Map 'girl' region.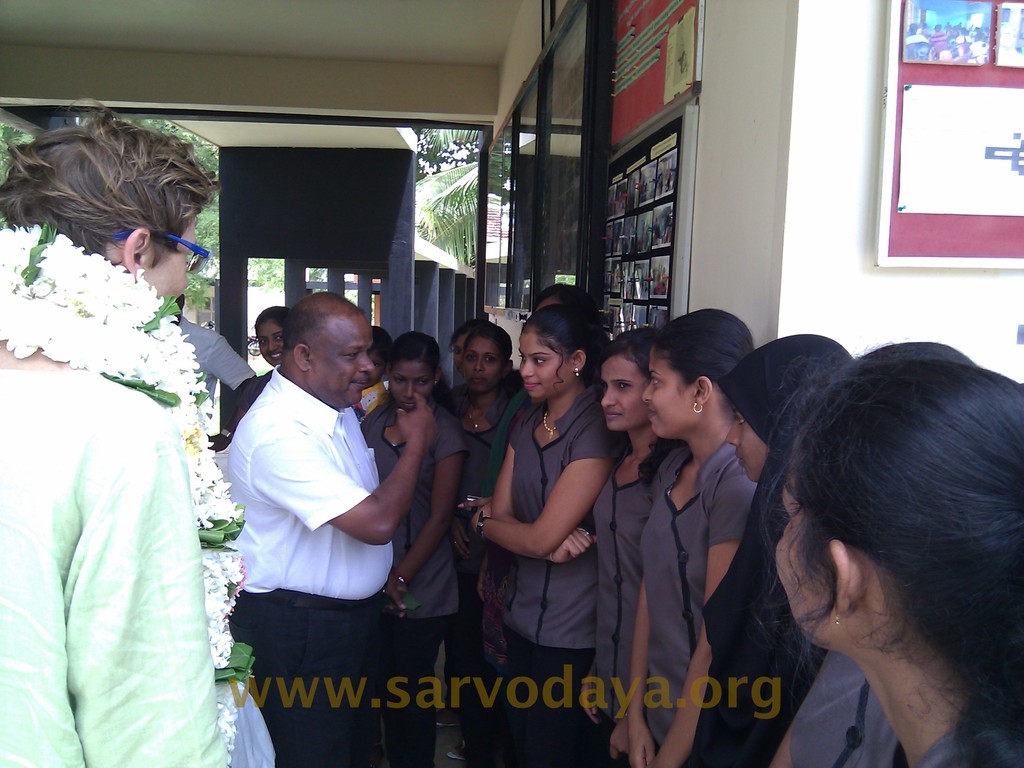
Mapped to bbox=[530, 278, 597, 318].
